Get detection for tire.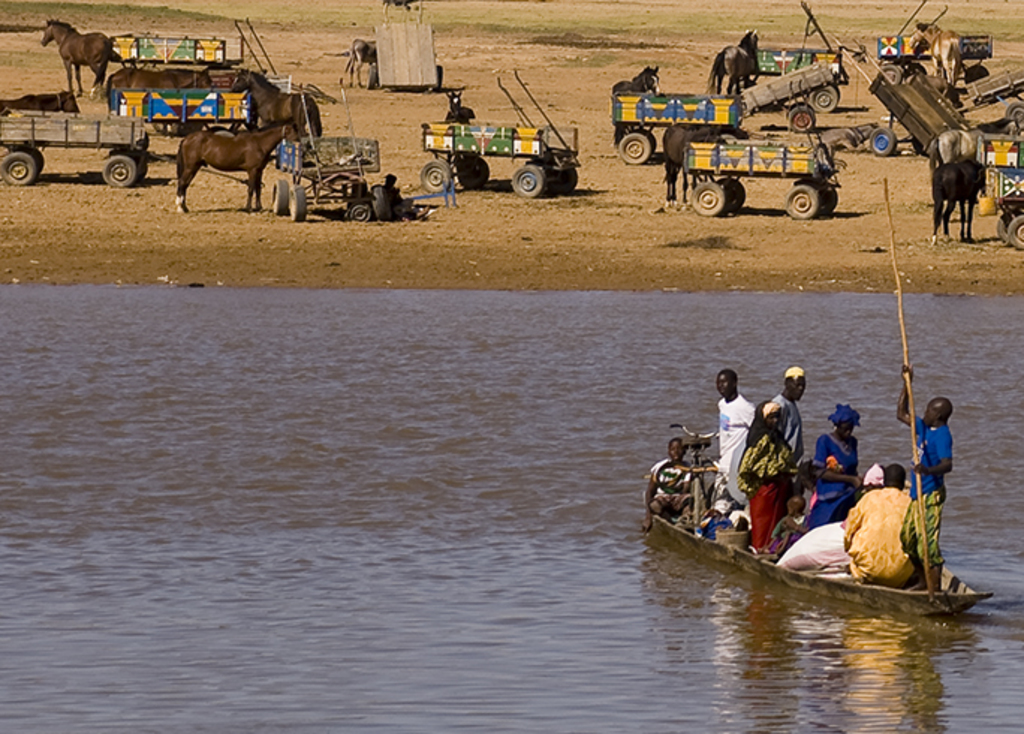
Detection: [145,118,177,132].
